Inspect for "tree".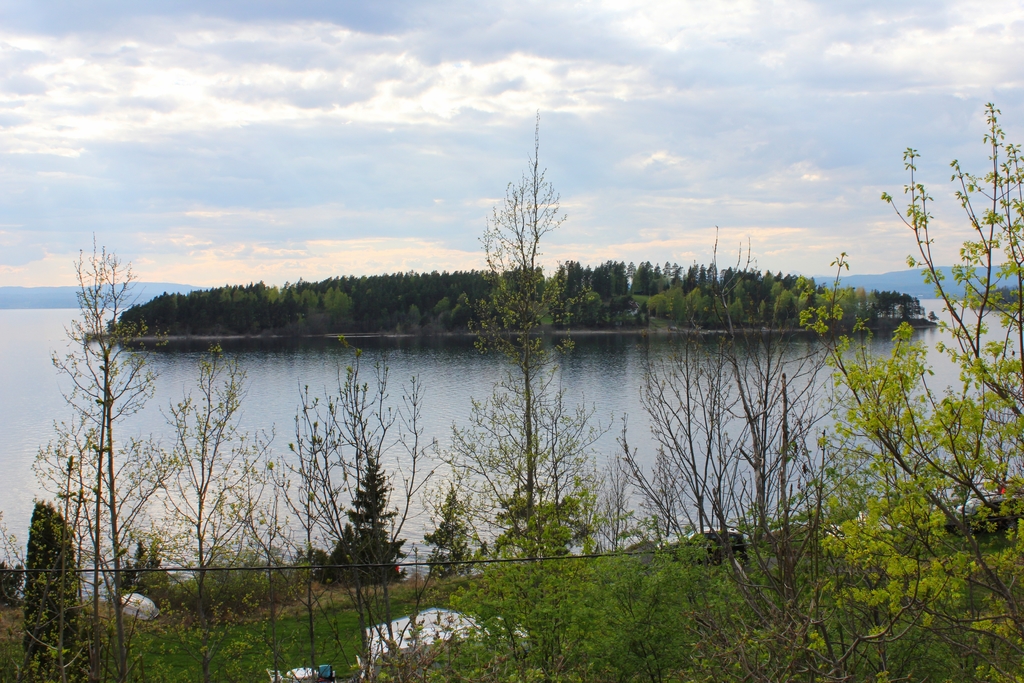
Inspection: [x1=20, y1=497, x2=86, y2=682].
